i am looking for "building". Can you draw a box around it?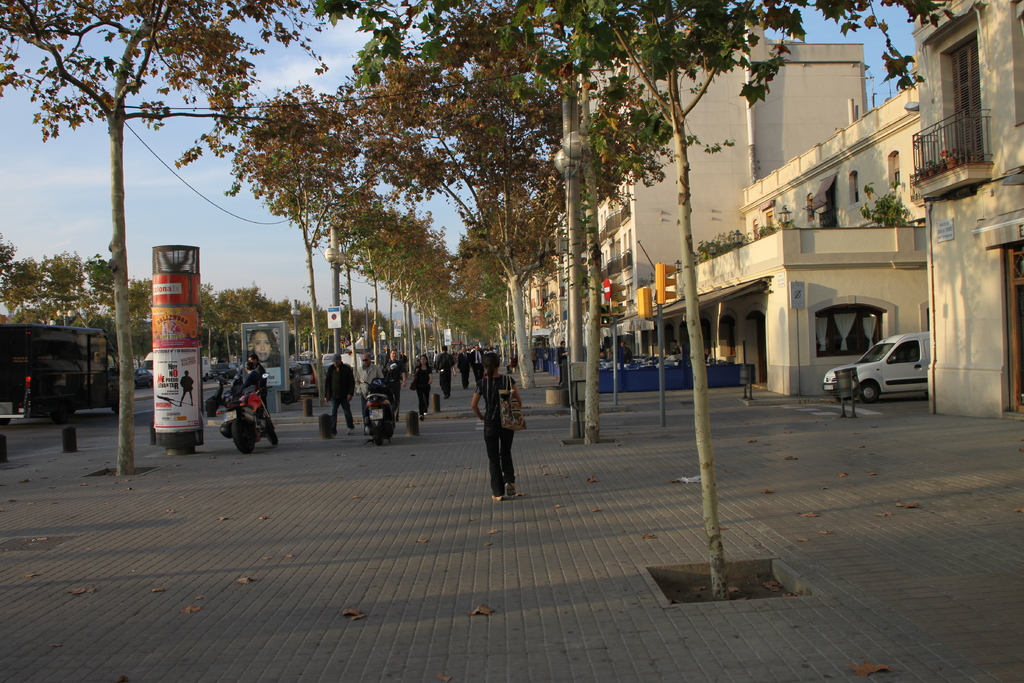
Sure, the bounding box is 540, 23, 860, 356.
